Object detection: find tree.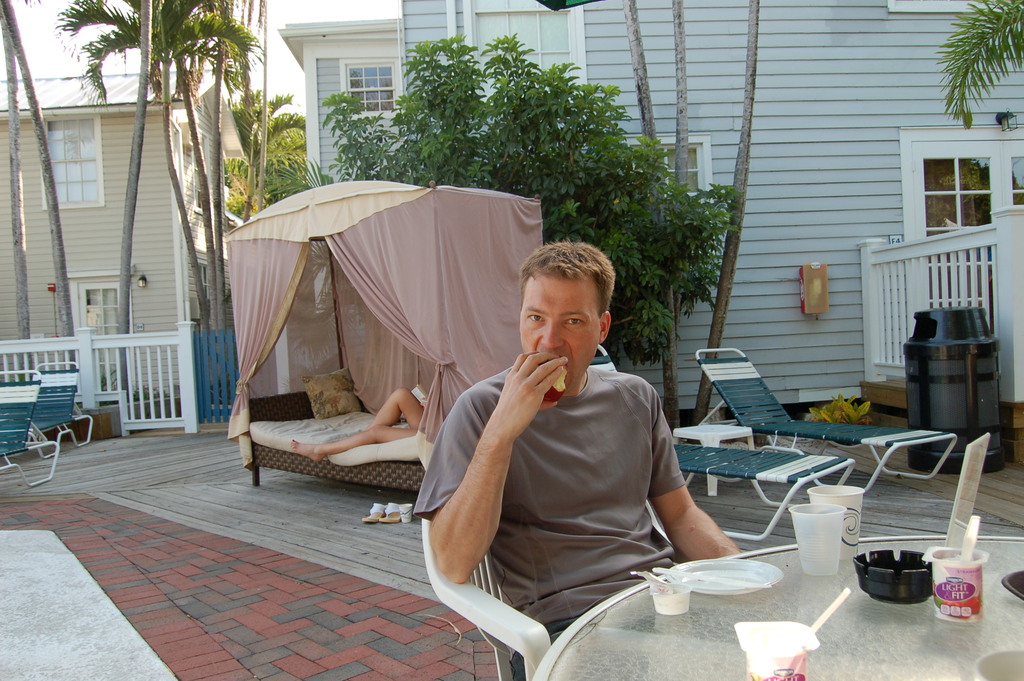
l=39, t=0, r=265, b=334.
